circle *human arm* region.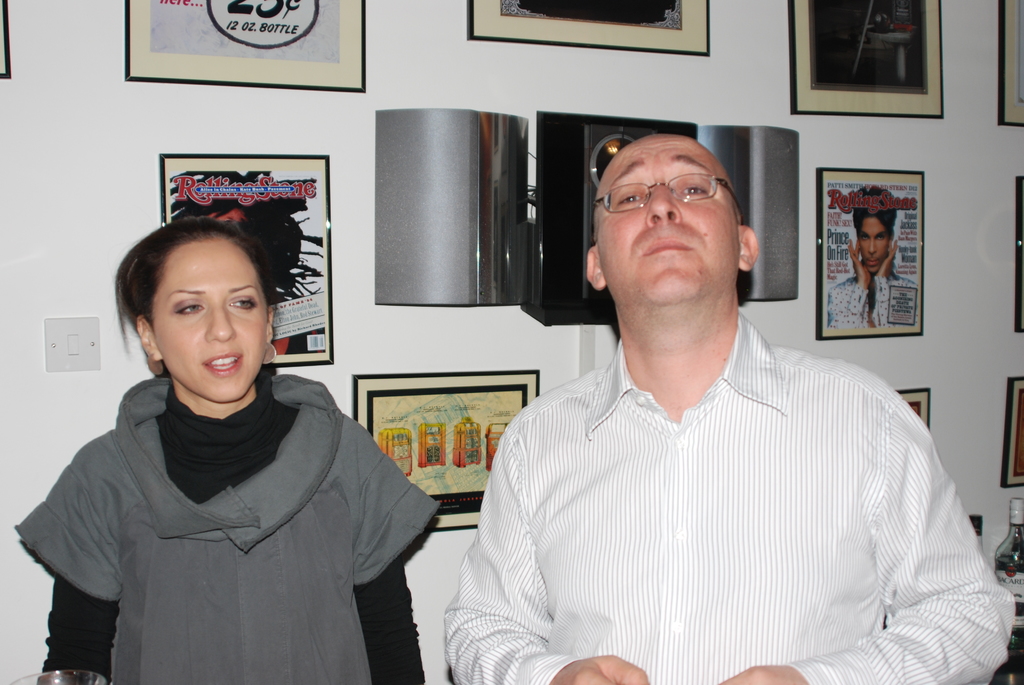
Region: BBox(448, 414, 655, 684).
